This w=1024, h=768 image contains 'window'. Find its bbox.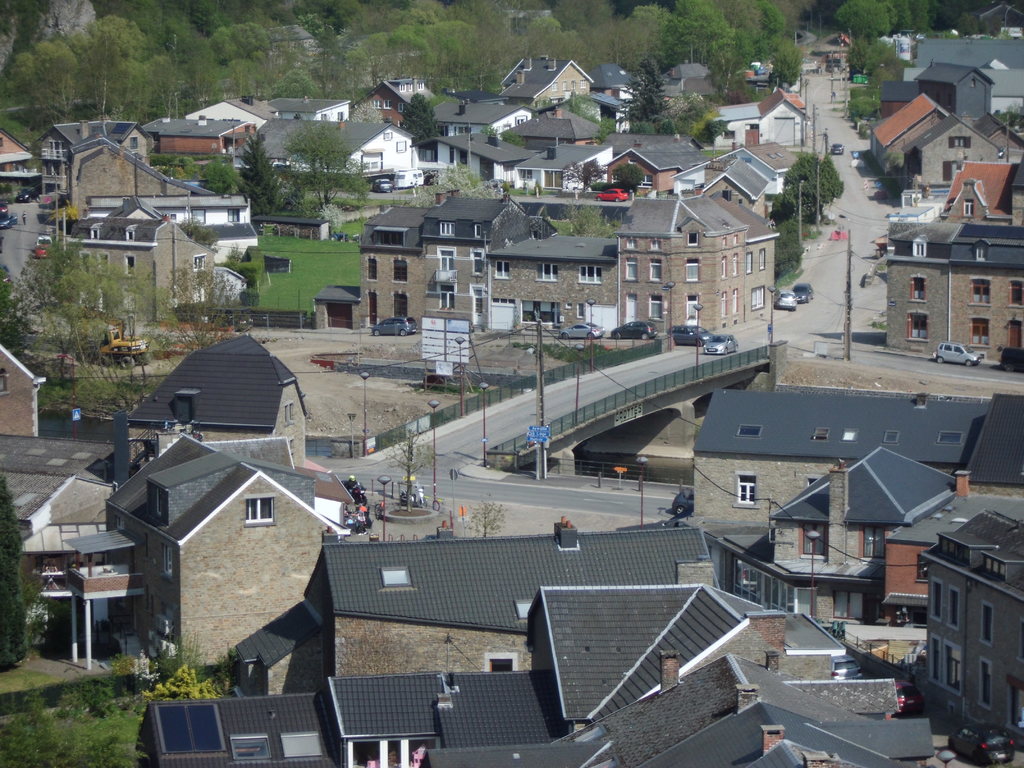
[x1=370, y1=291, x2=378, y2=325].
